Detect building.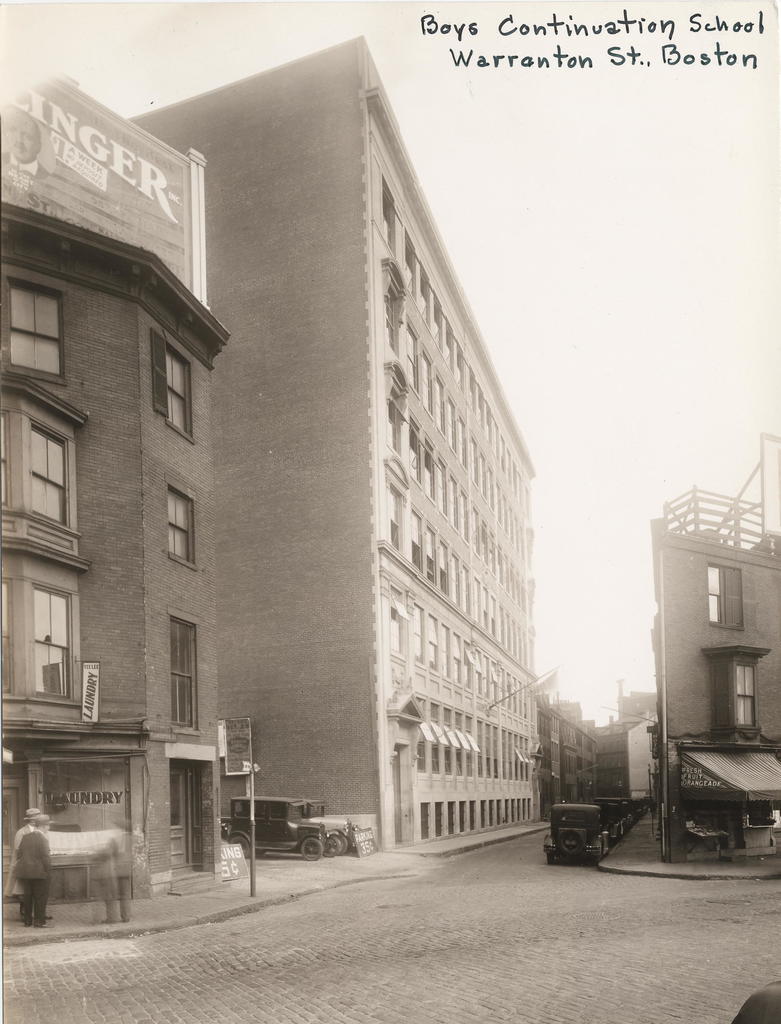
Detected at 0, 34, 554, 957.
